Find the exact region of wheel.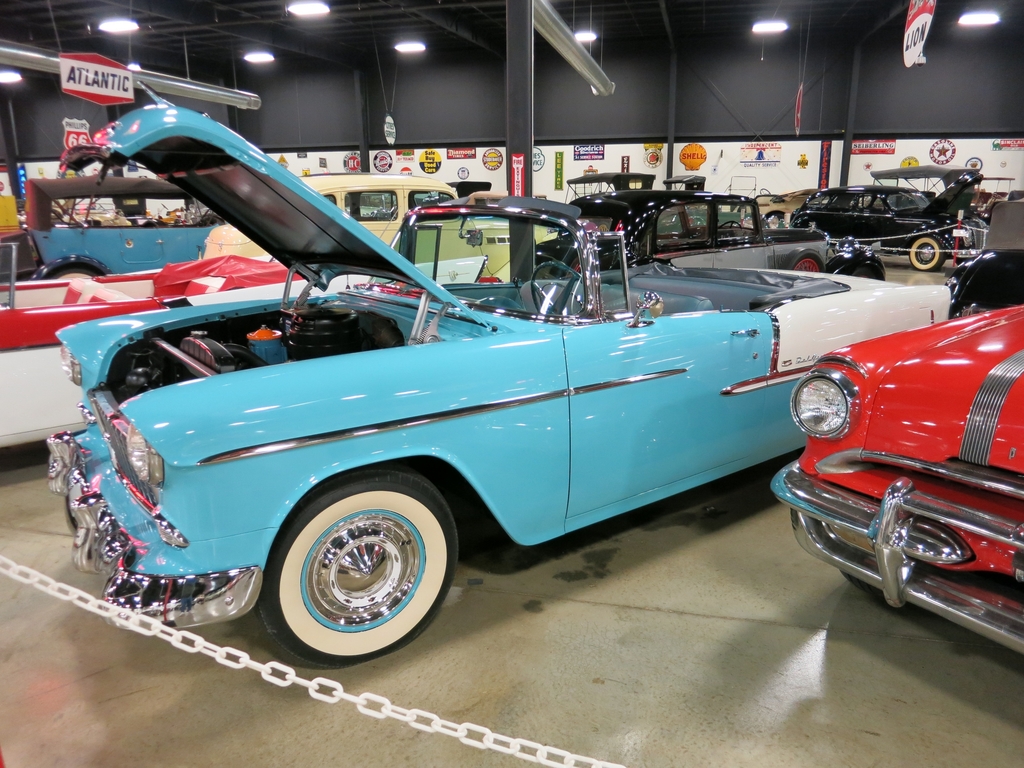
Exact region: detection(257, 483, 451, 656).
